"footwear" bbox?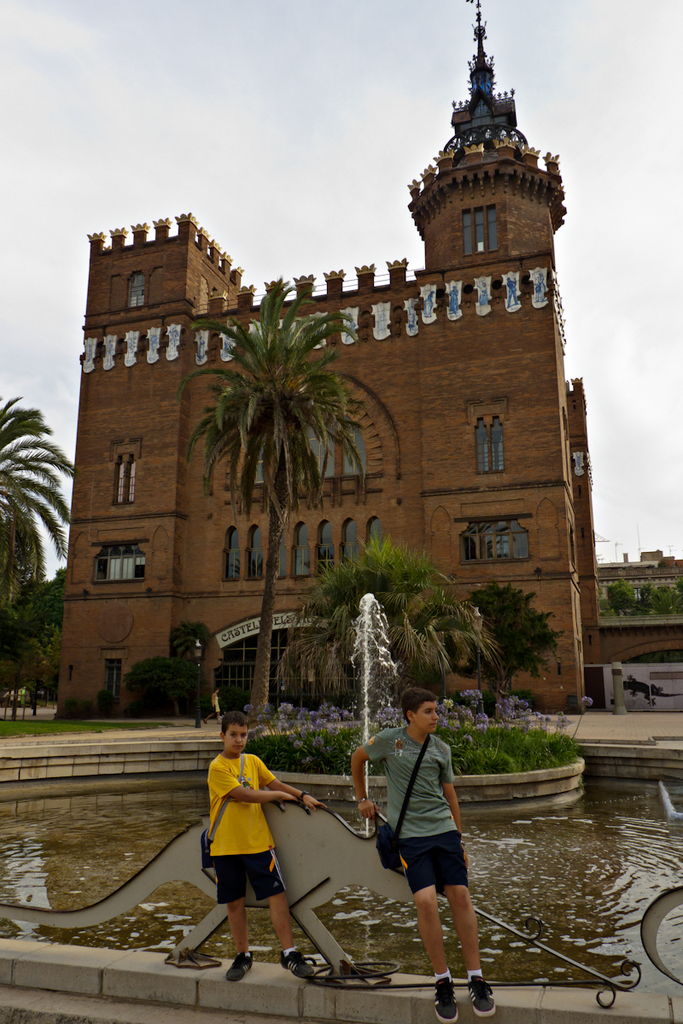
(left=434, top=979, right=464, bottom=1023)
